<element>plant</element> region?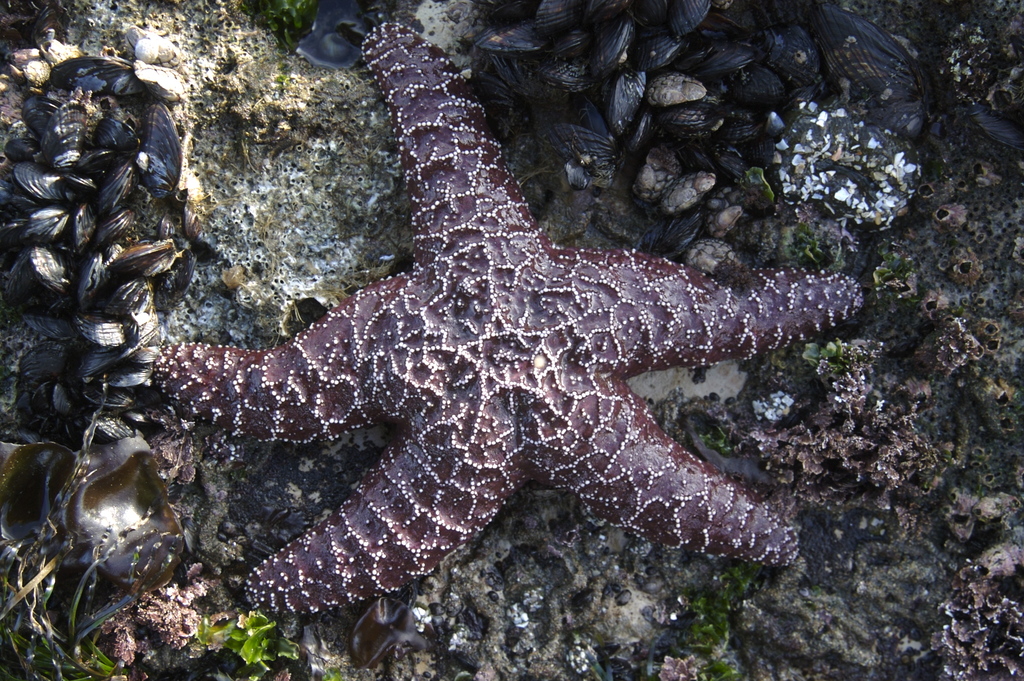
box(861, 249, 892, 328)
